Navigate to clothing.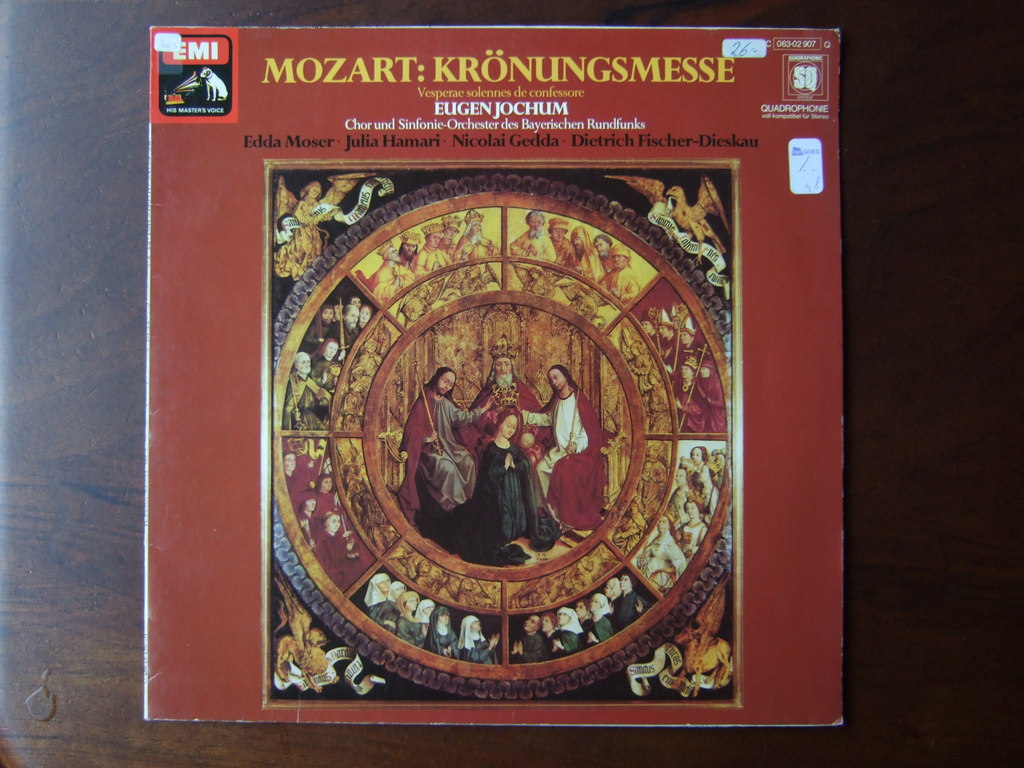
Navigation target: BBox(303, 319, 330, 357).
